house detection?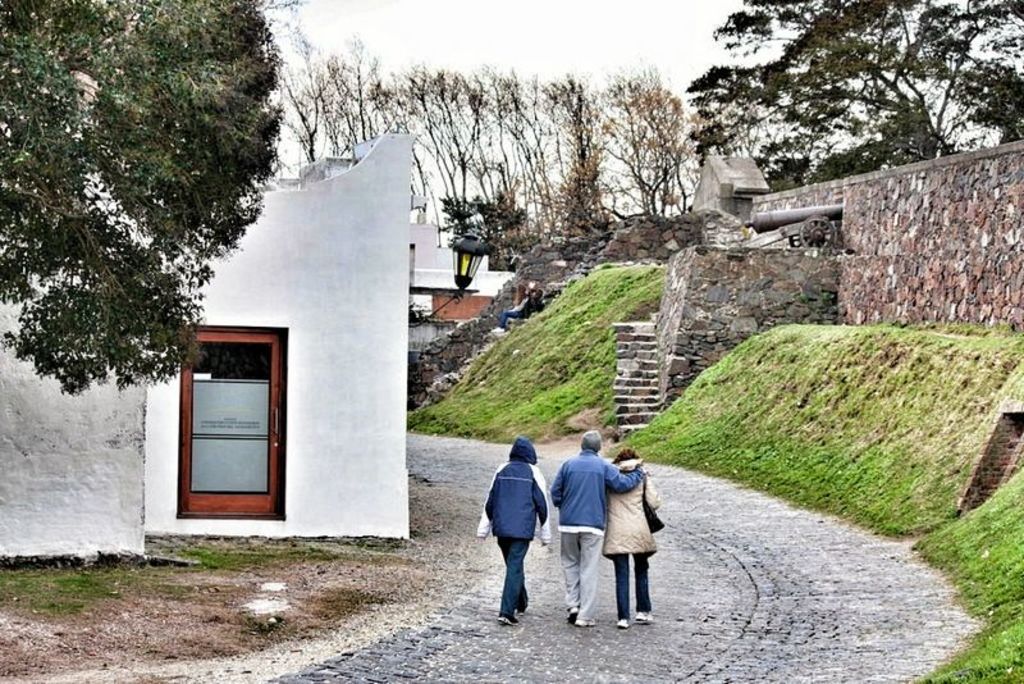
bbox(0, 131, 412, 541)
